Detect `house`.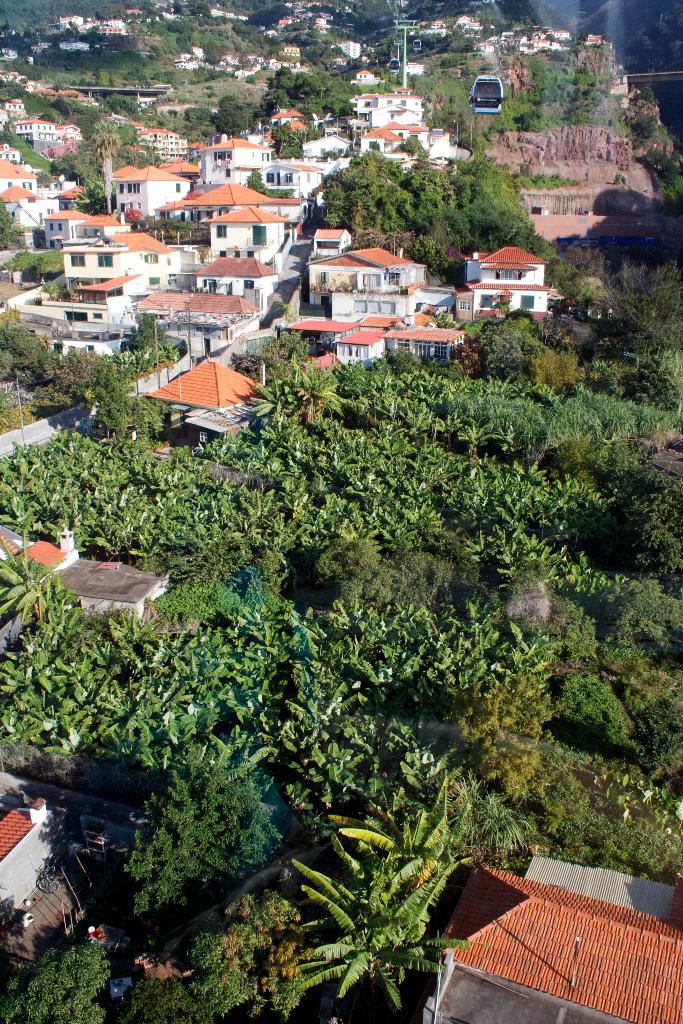
Detected at 106:159:170:213.
